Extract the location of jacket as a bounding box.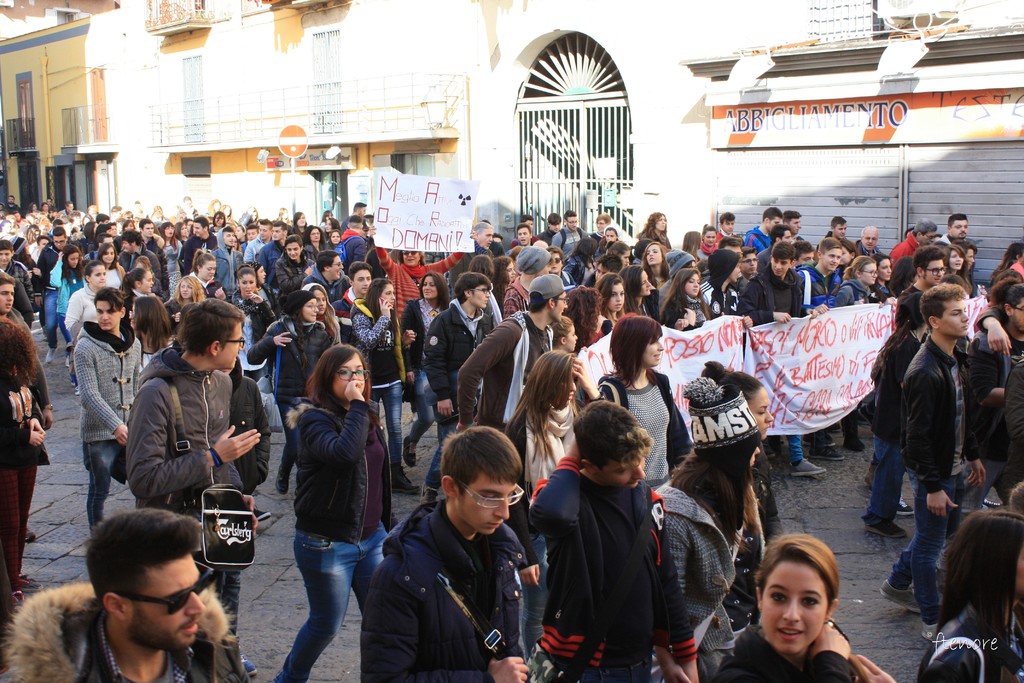
left=424, top=303, right=497, bottom=402.
